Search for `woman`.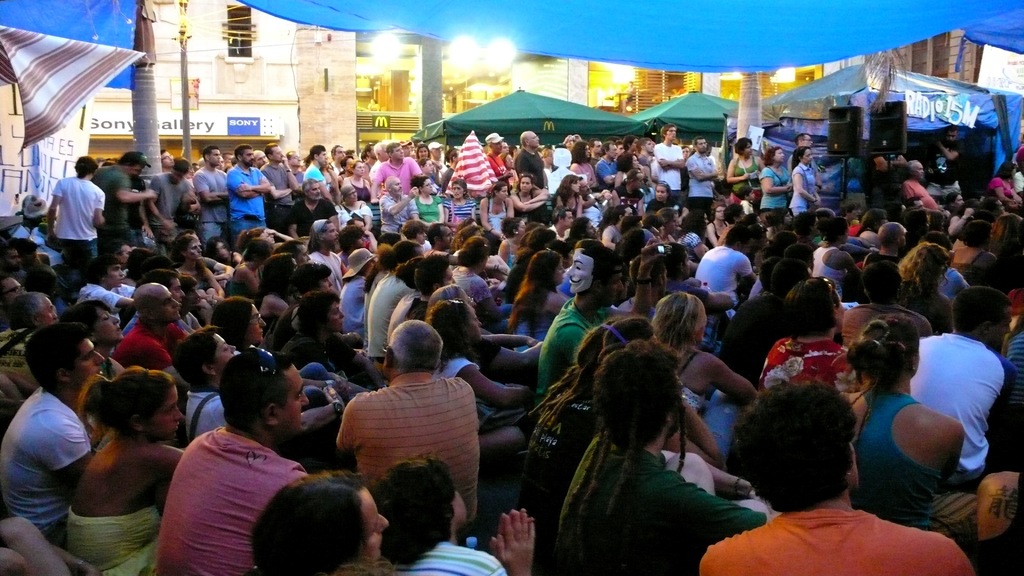
Found at 333:187:374:236.
